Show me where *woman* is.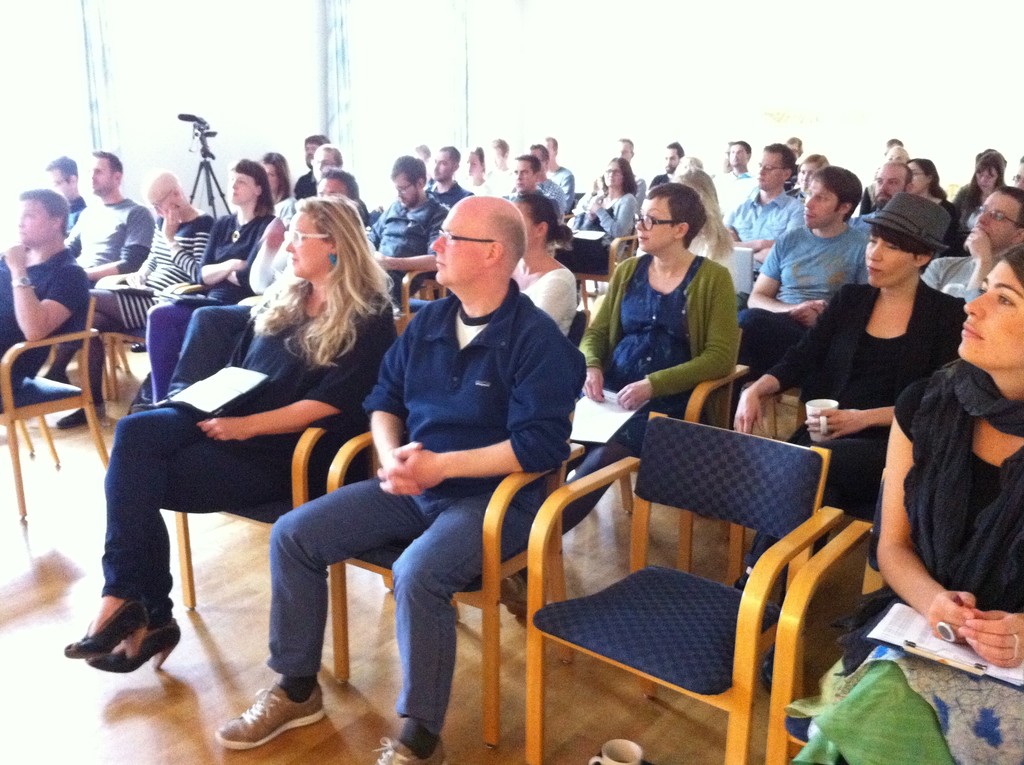
*woman* is at box=[733, 193, 970, 690].
